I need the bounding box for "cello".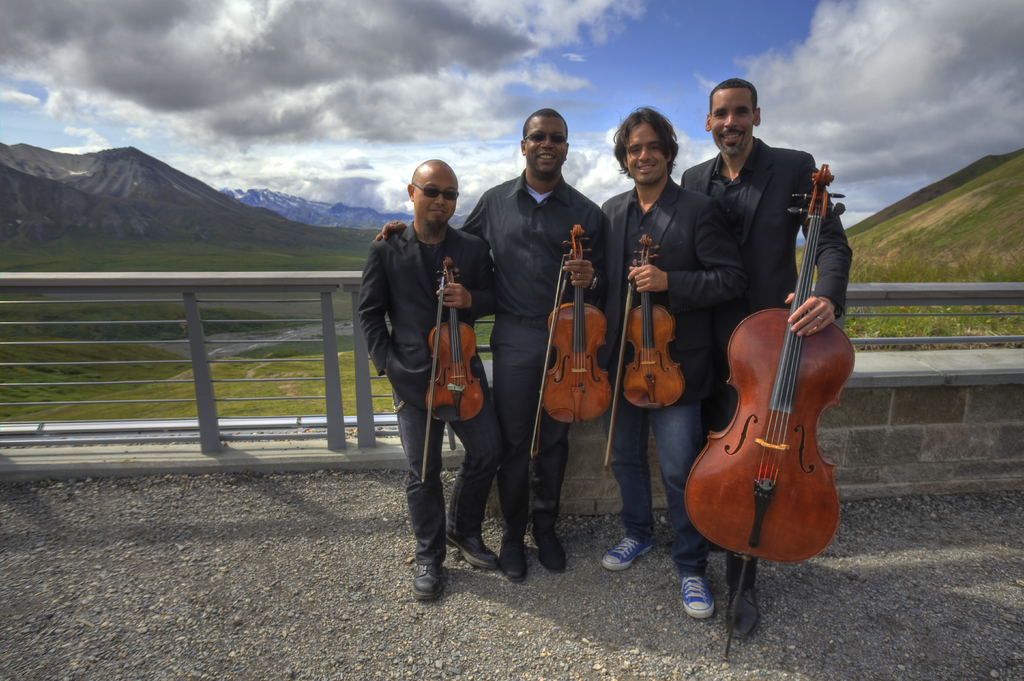
Here it is: {"x1": 606, "y1": 240, "x2": 698, "y2": 471}.
